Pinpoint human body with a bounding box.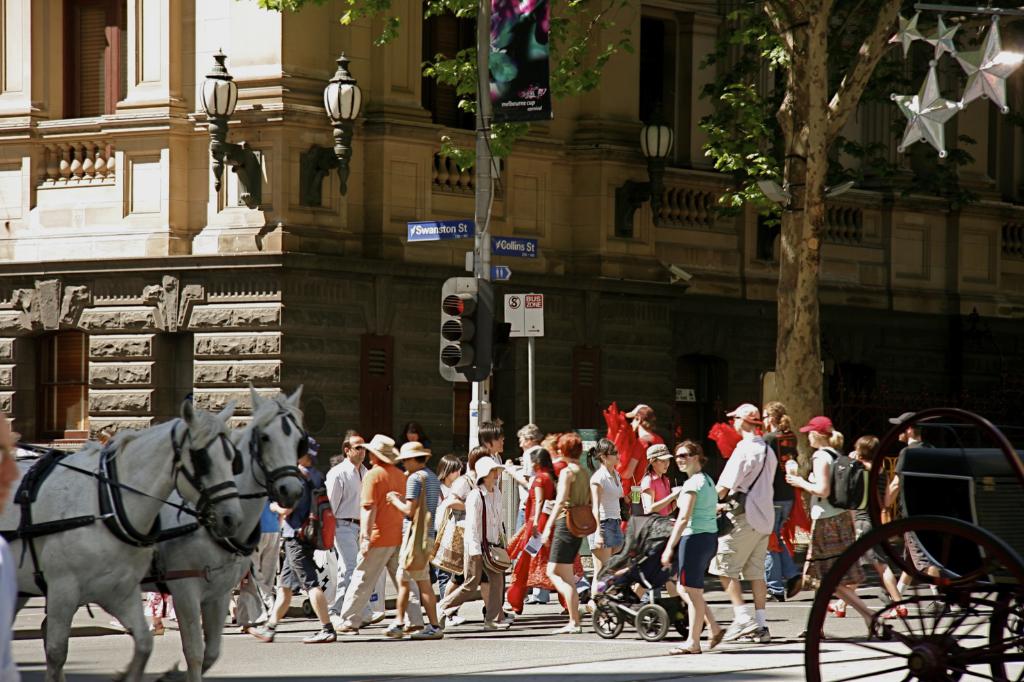
320 434 424 630.
